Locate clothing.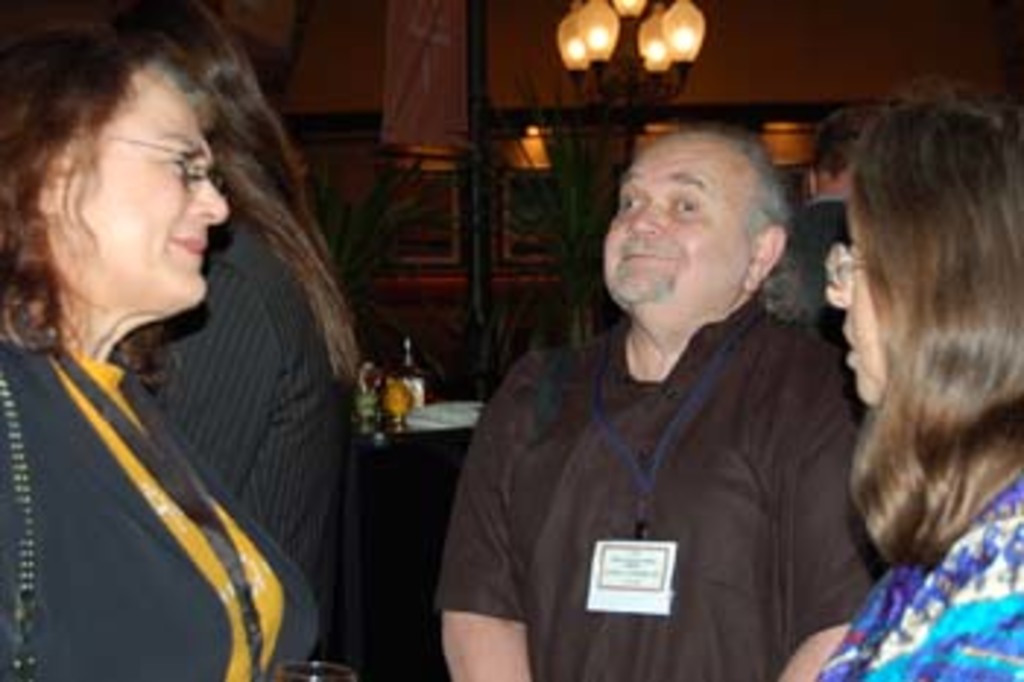
Bounding box: (0, 299, 319, 679).
